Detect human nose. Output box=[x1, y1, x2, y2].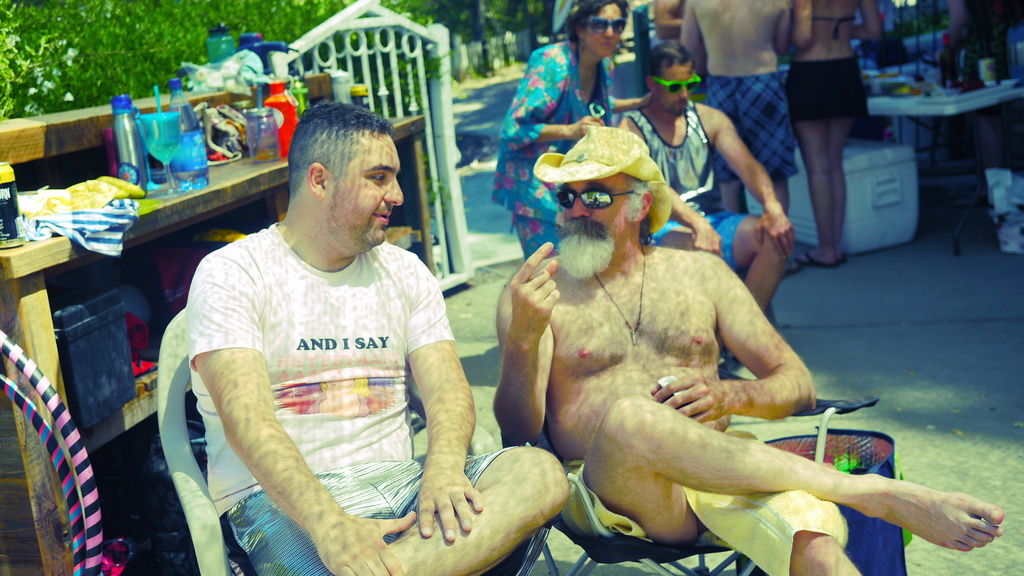
box=[603, 27, 616, 38].
